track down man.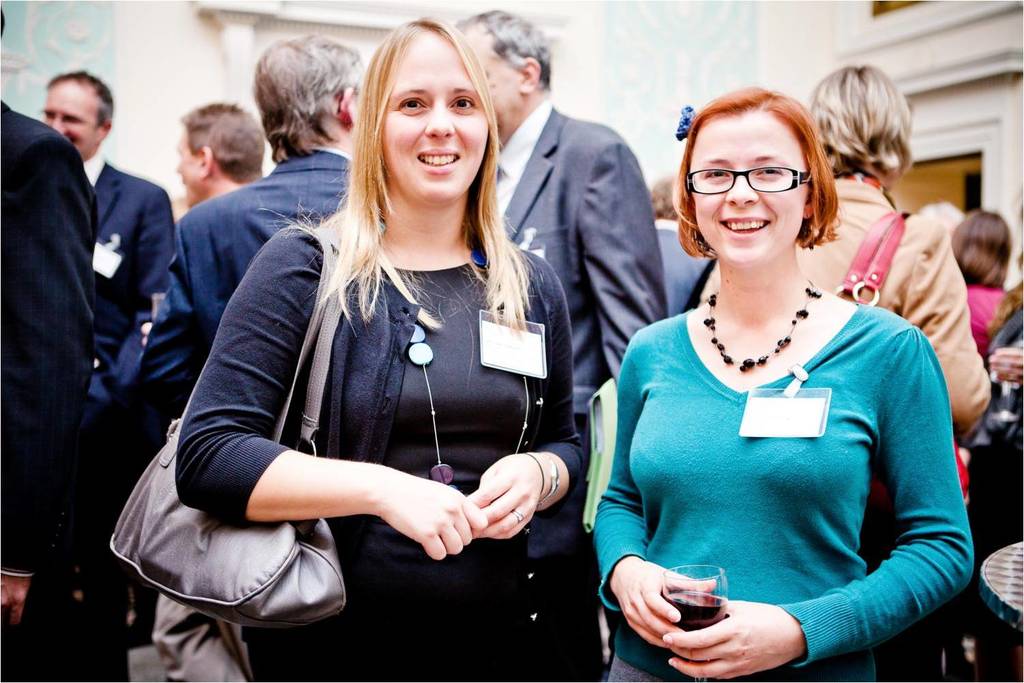
Tracked to bbox(181, 103, 271, 225).
